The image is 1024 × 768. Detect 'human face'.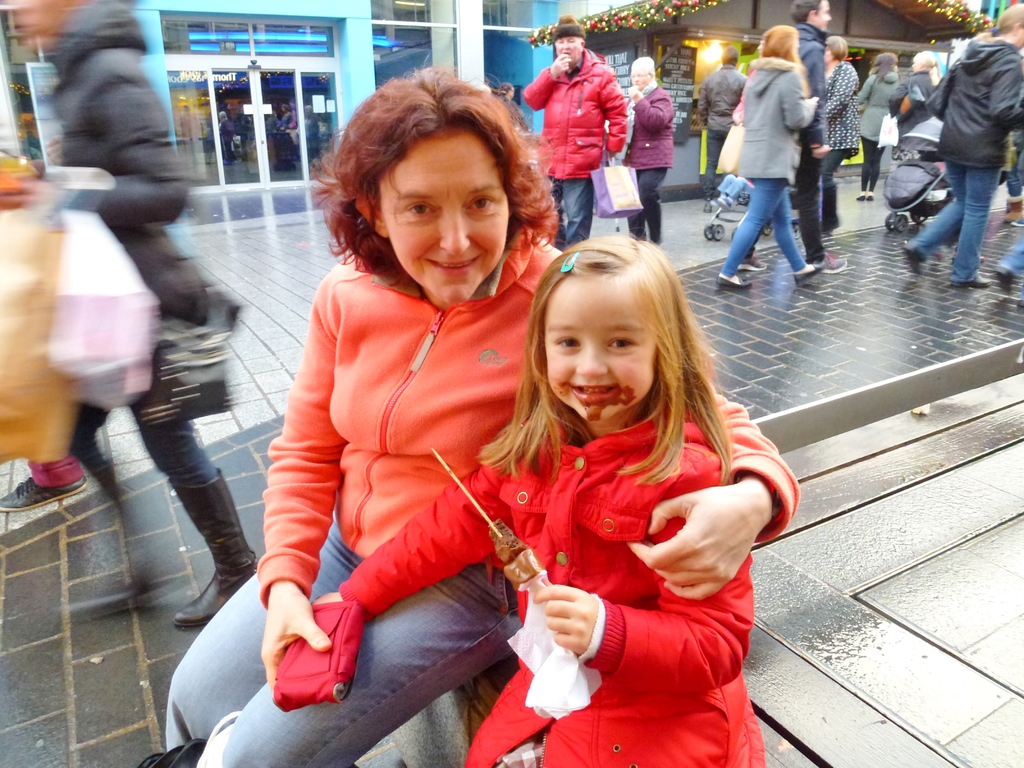
Detection: locate(555, 35, 583, 63).
